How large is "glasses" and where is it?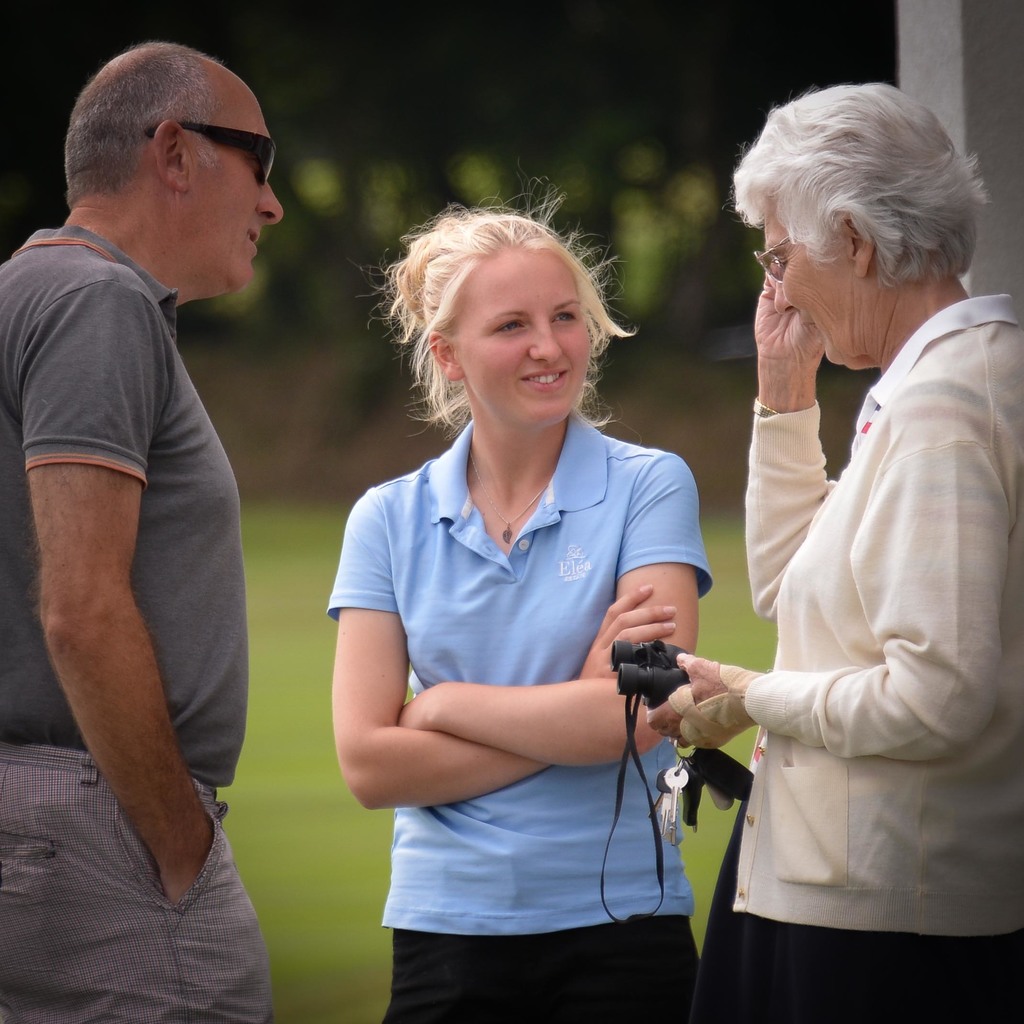
Bounding box: 758:228:806:285.
